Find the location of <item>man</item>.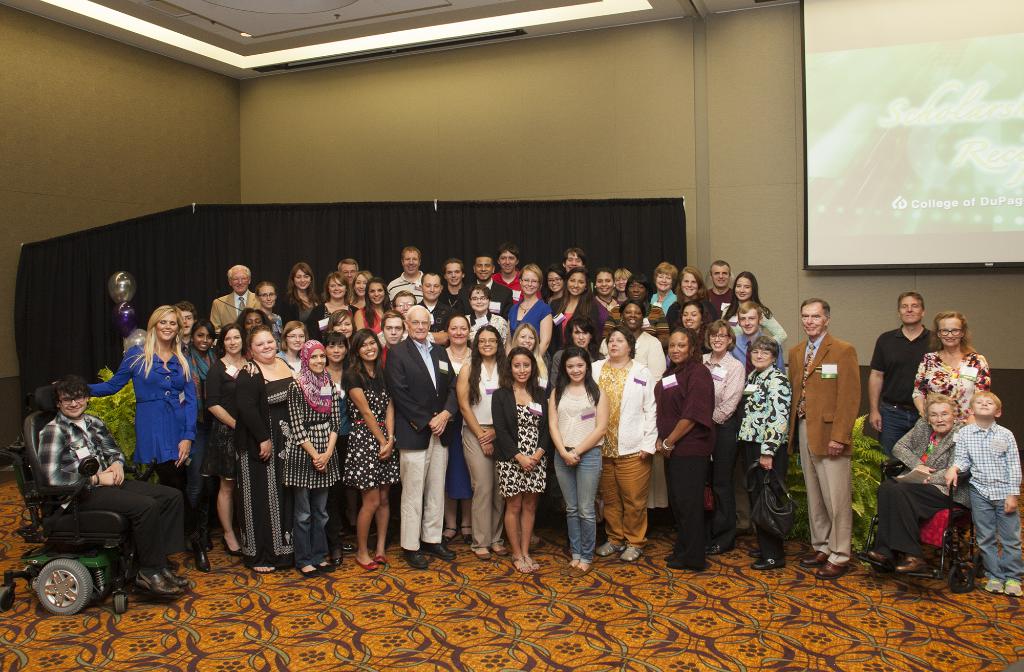
Location: <region>872, 291, 943, 481</region>.
